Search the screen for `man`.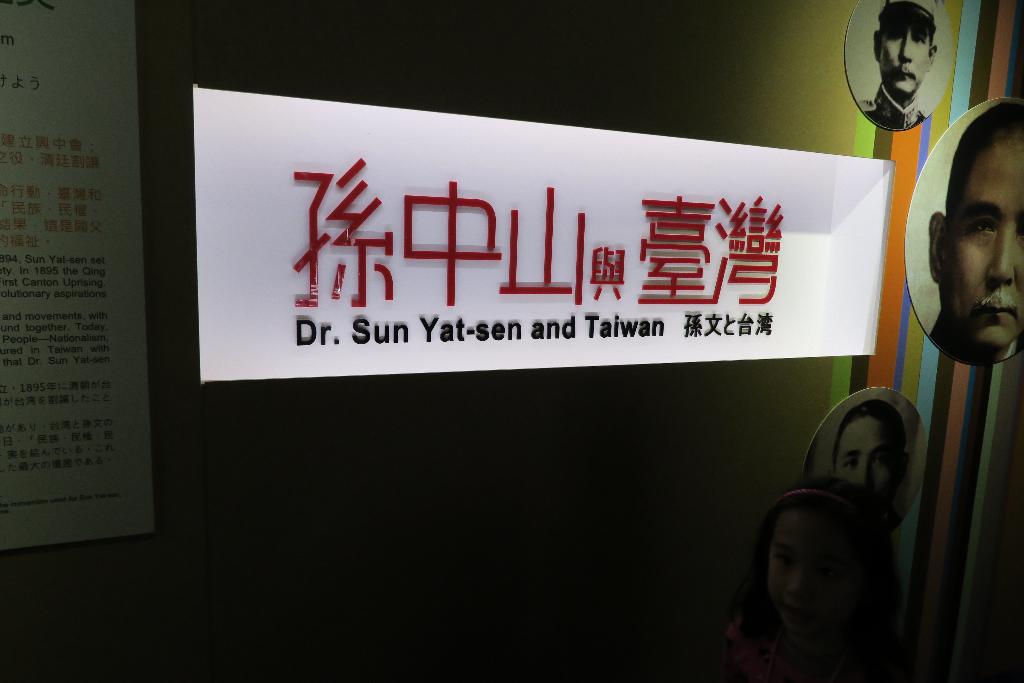
Found at bbox(854, 0, 938, 131).
